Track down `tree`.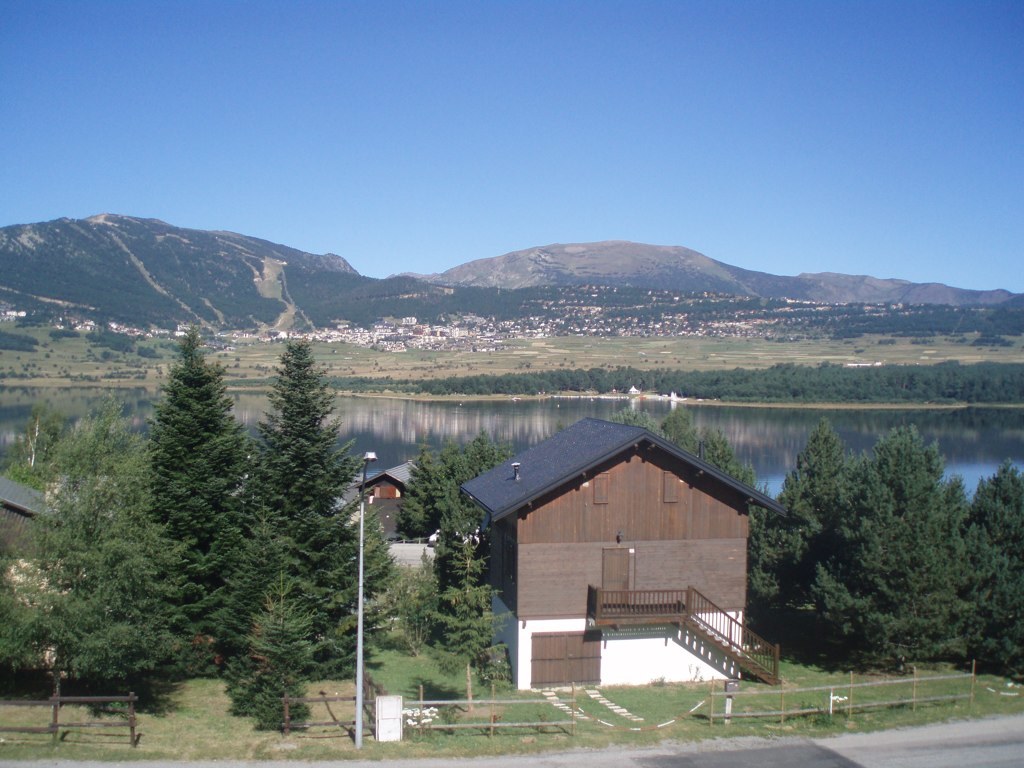
Tracked to 0:466:157:706.
